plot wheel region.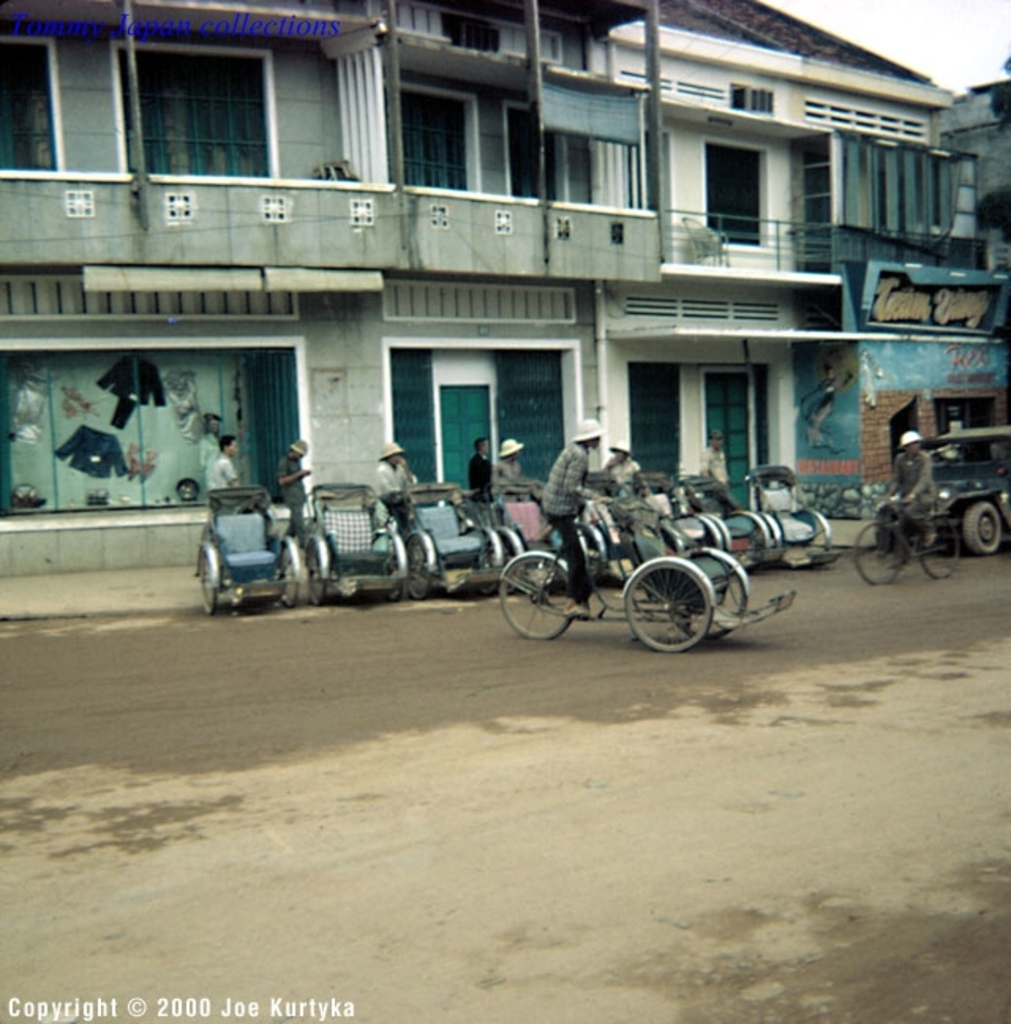
Plotted at box=[679, 544, 749, 643].
